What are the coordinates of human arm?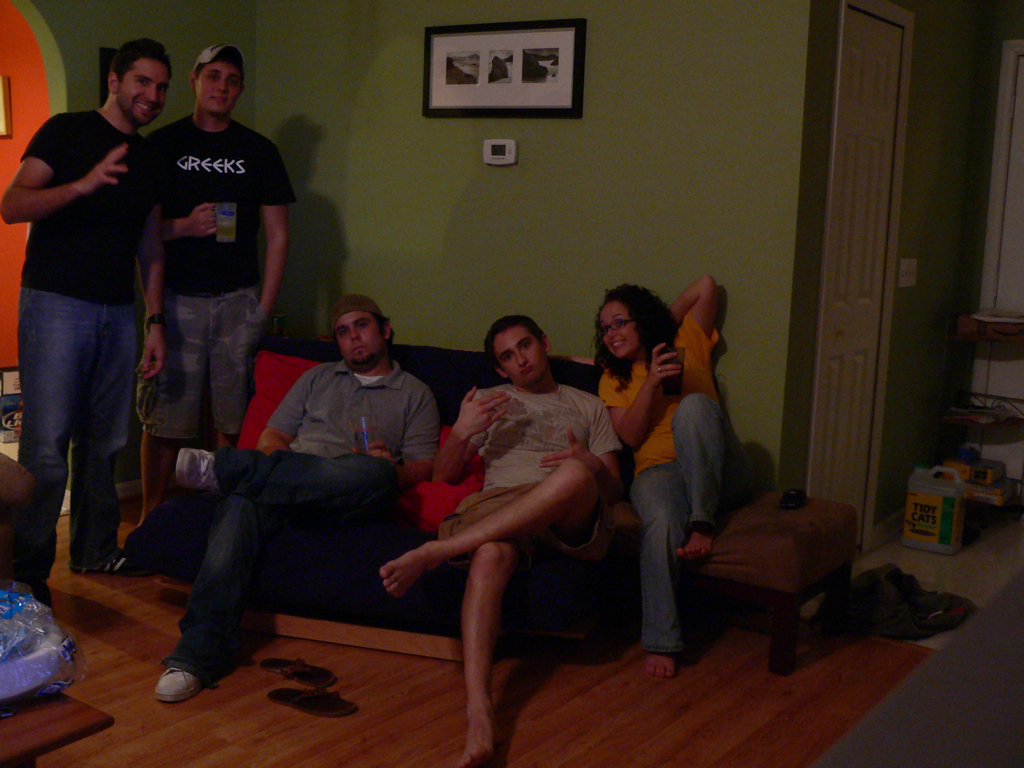
(258,150,293,319).
